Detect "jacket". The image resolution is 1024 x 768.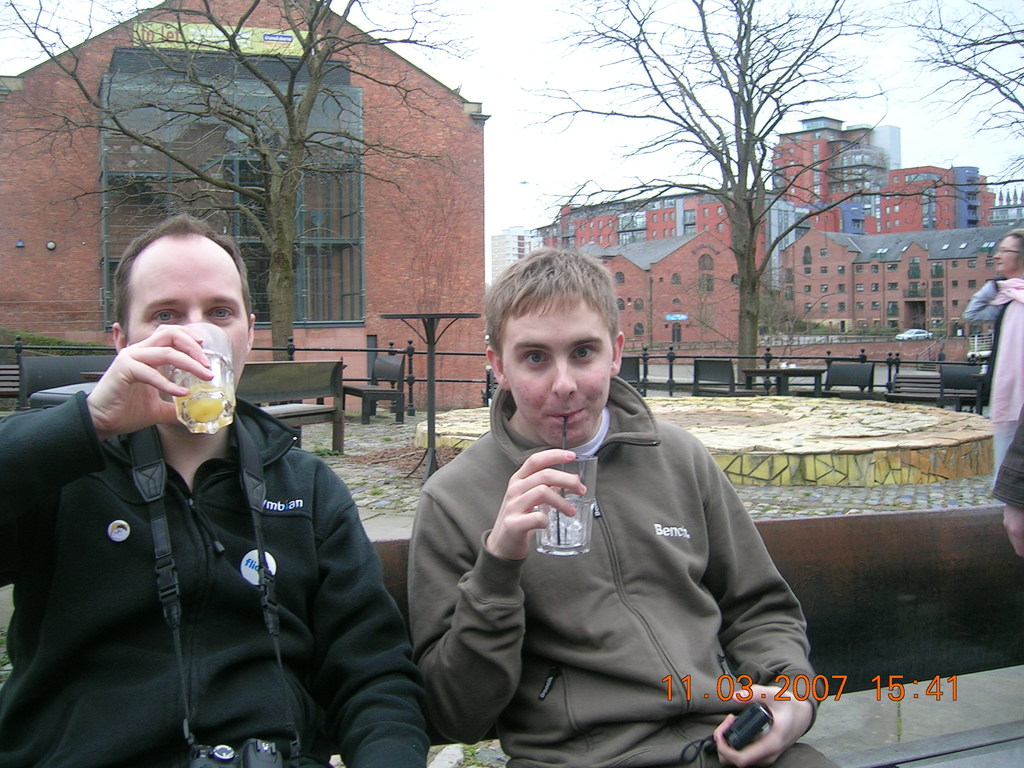
<region>420, 388, 839, 766</region>.
